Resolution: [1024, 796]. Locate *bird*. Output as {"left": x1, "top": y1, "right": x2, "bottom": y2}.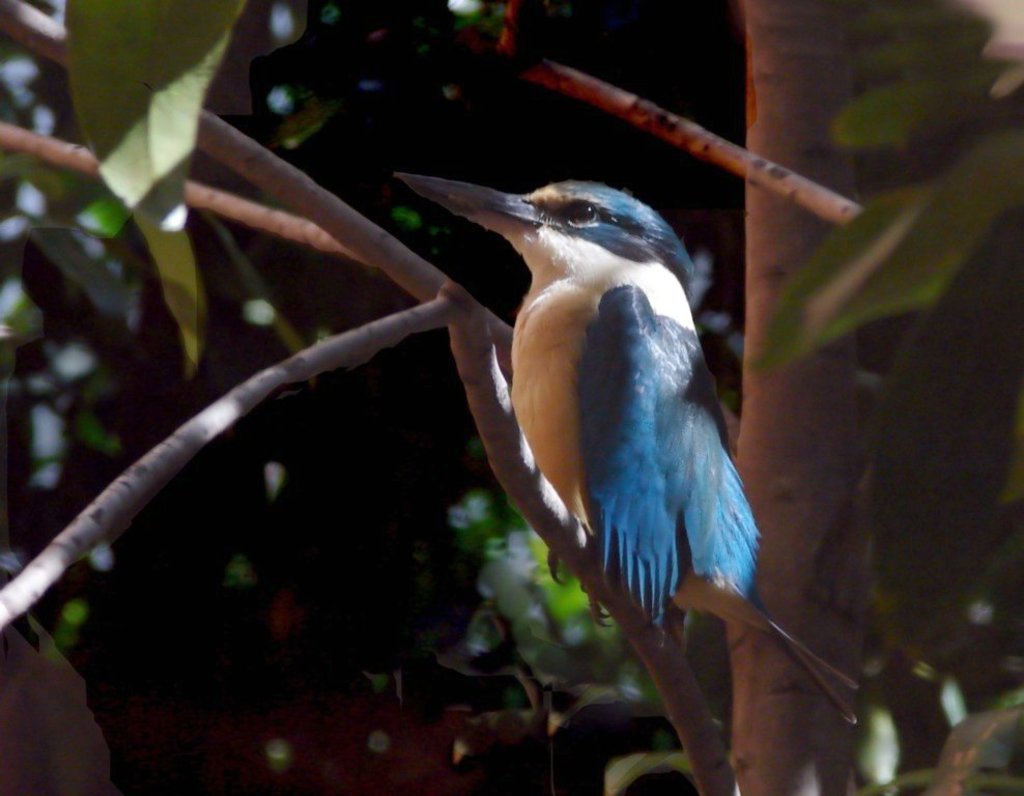
{"left": 504, "top": 198, "right": 847, "bottom": 757}.
